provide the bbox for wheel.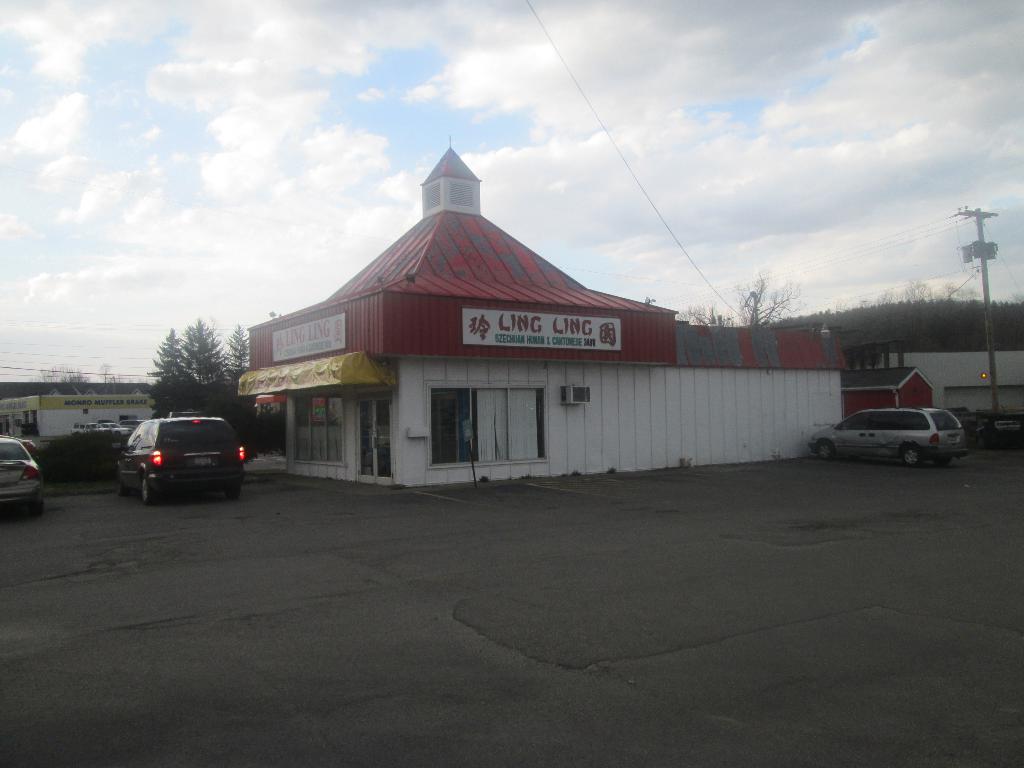
226, 484, 242, 502.
